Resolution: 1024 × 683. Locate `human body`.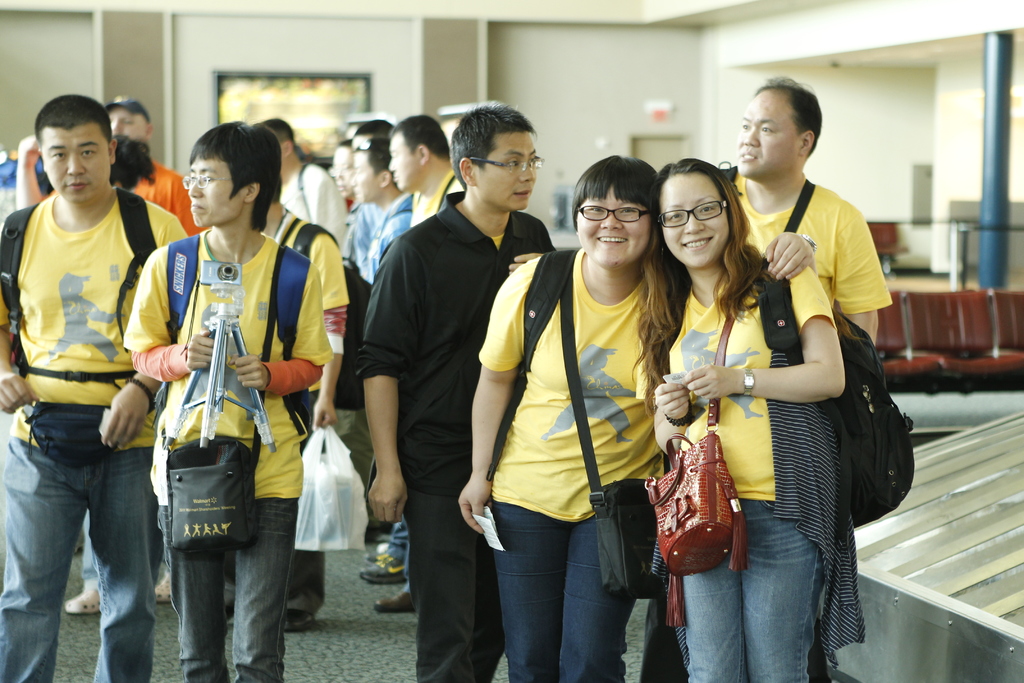
x1=120 y1=227 x2=328 y2=682.
